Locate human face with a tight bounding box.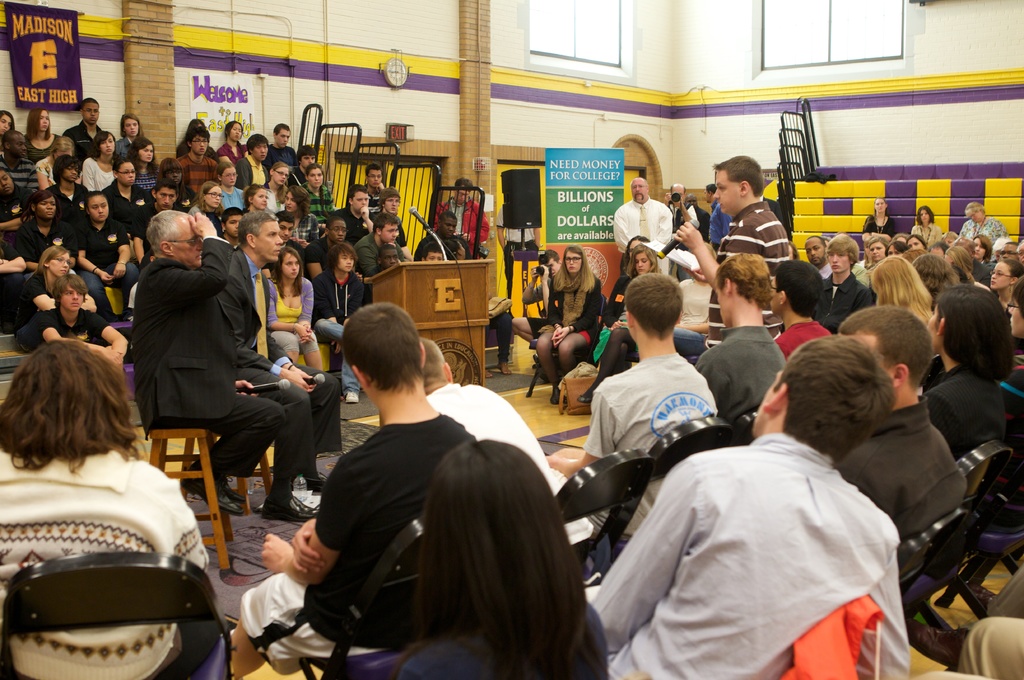
83/106/99/123.
